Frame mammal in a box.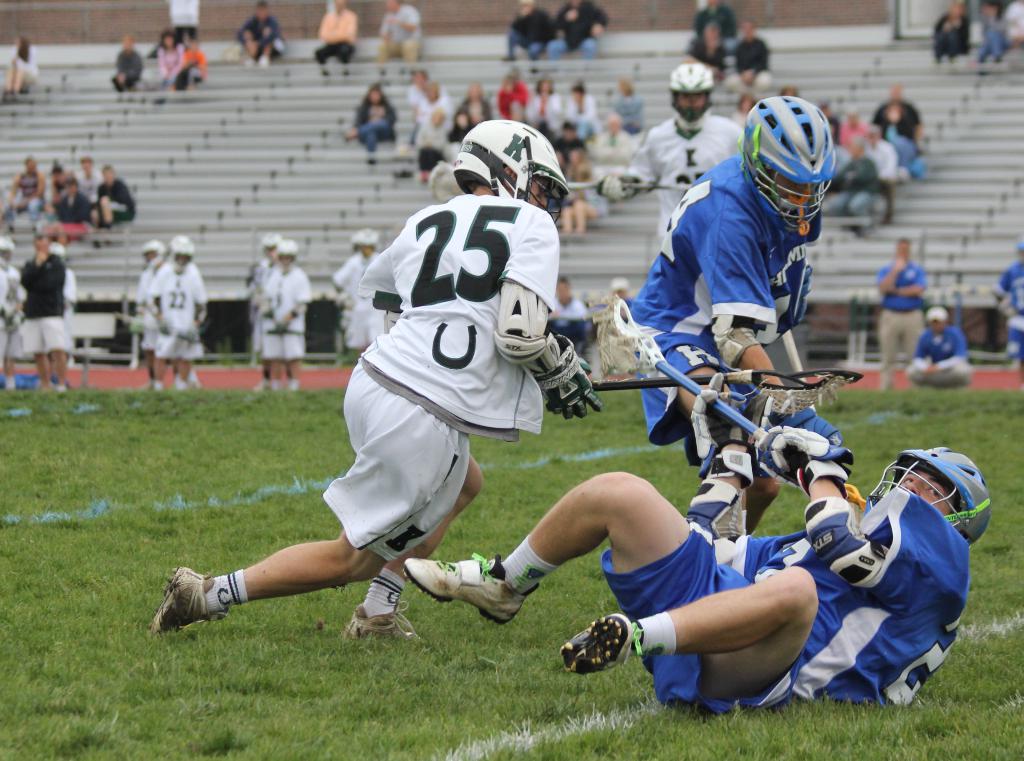
x1=378 y1=0 x2=424 y2=64.
